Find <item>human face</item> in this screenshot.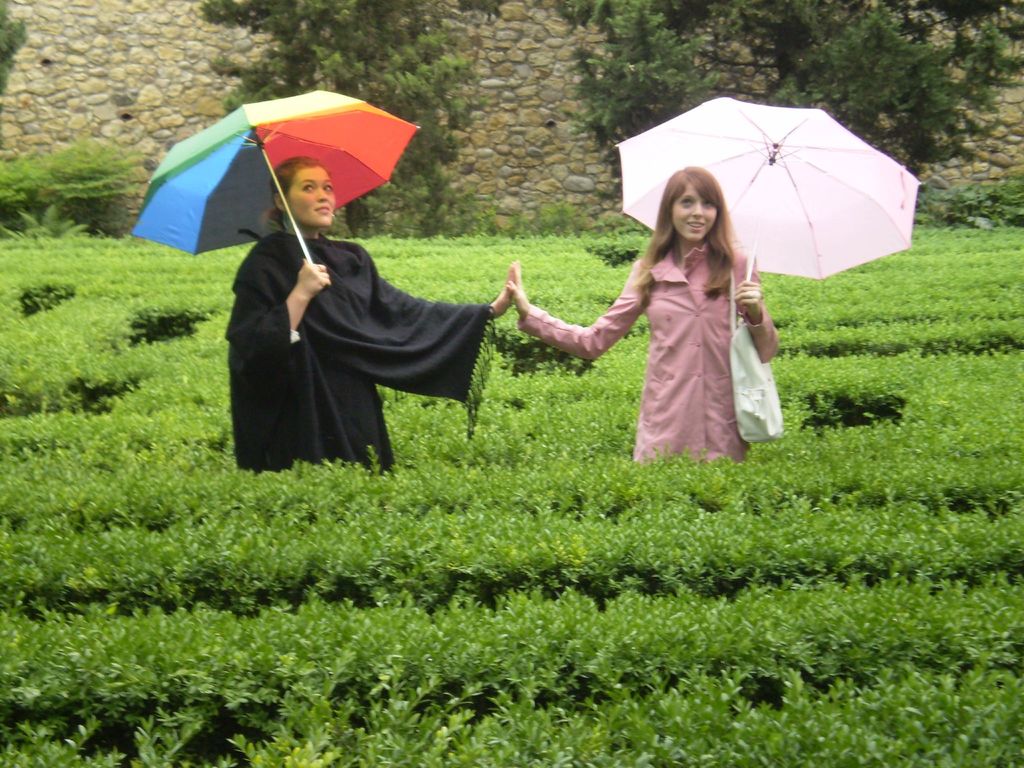
The bounding box for <item>human face</item> is bbox=[287, 168, 336, 228].
